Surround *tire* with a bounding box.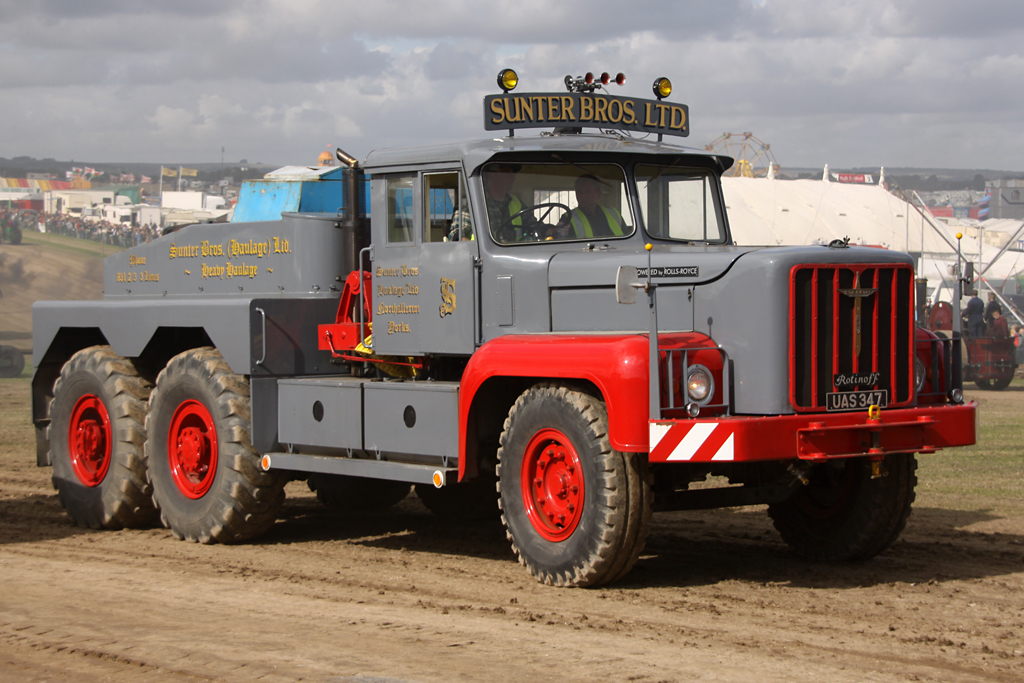
x1=494 y1=378 x2=654 y2=595.
